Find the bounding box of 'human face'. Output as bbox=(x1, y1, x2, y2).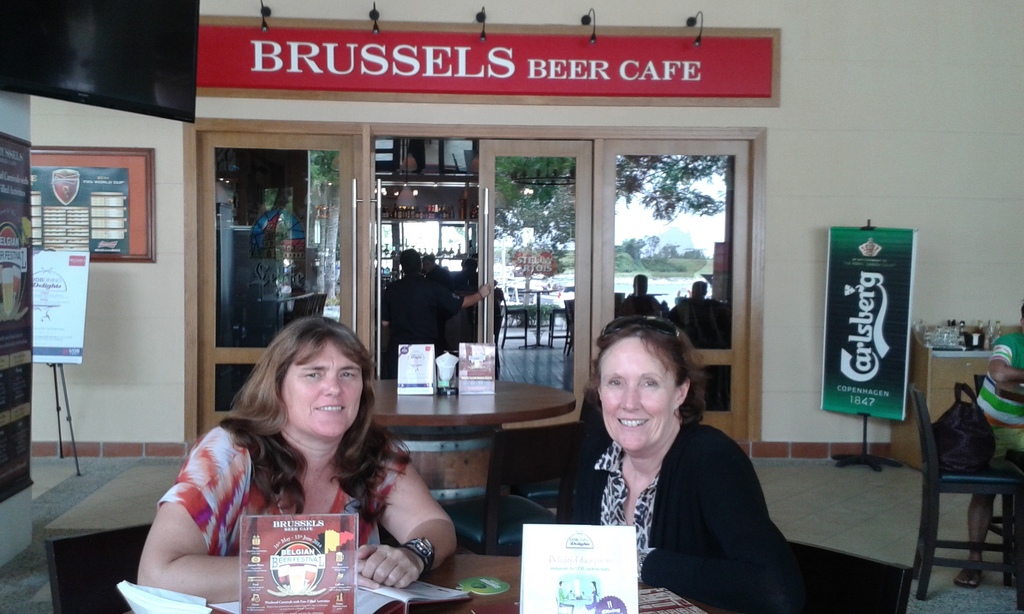
bbox=(283, 339, 365, 440).
